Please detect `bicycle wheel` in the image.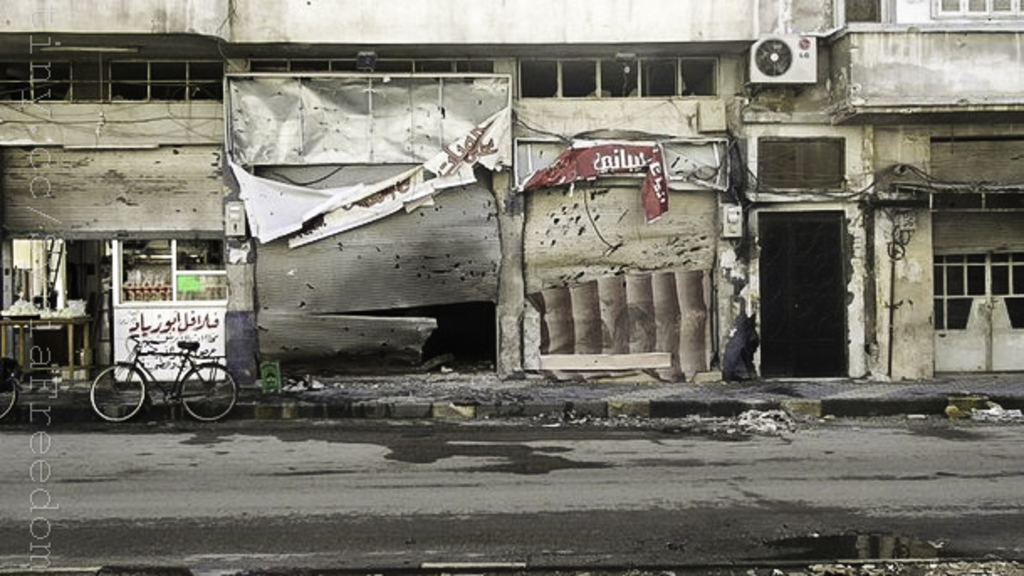
crop(0, 369, 24, 427).
